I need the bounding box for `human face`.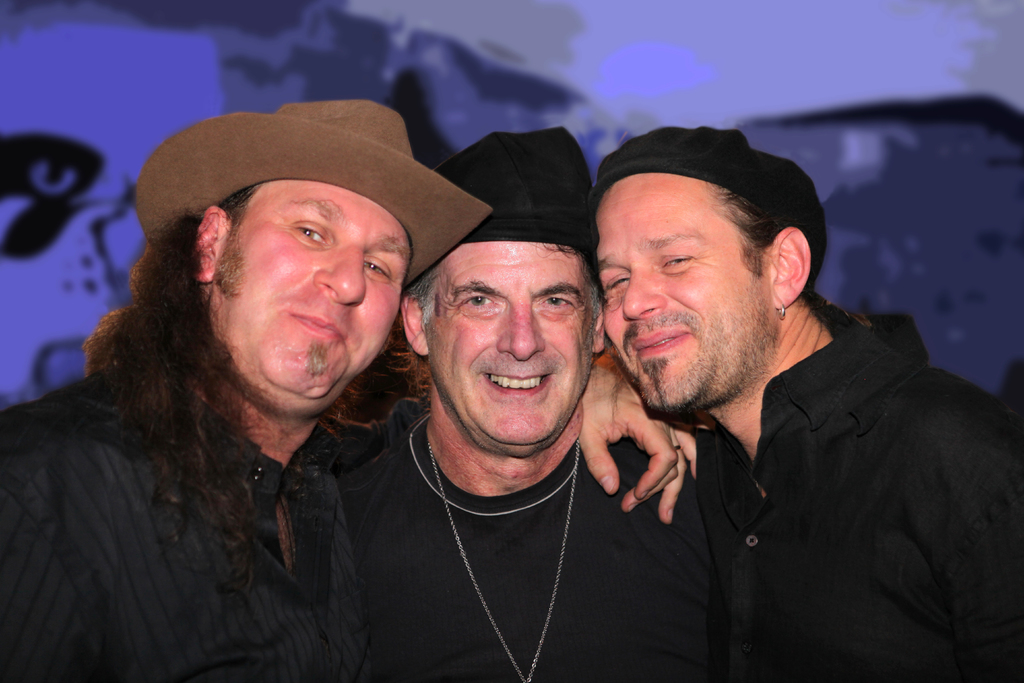
Here it is: BBox(428, 242, 595, 443).
